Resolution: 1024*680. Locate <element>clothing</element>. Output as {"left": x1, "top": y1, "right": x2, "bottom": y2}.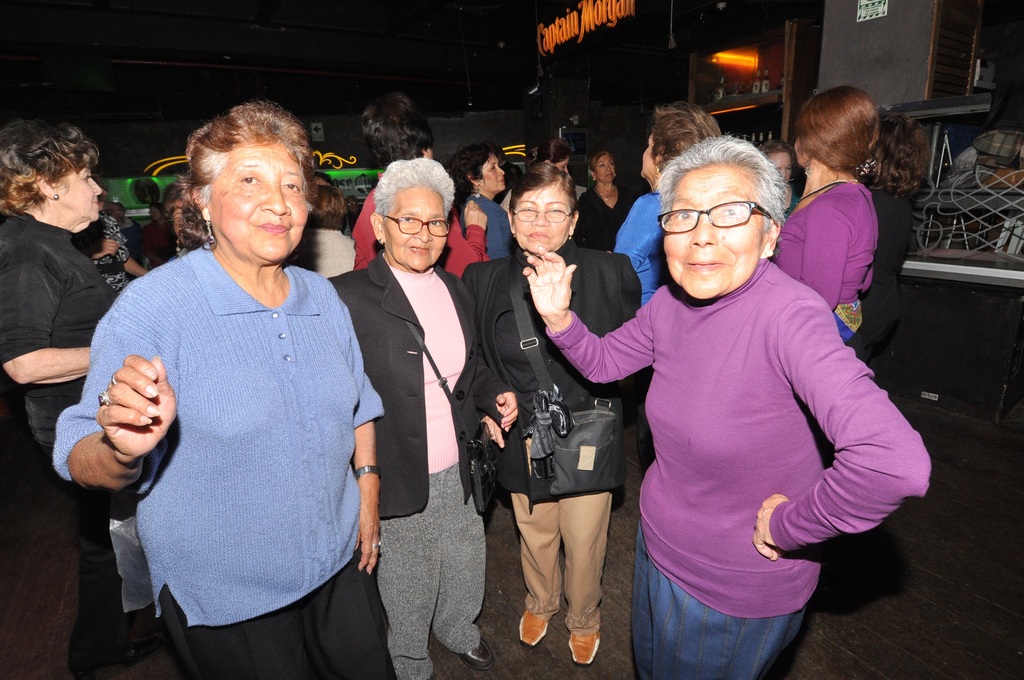
{"left": 500, "top": 190, "right": 511, "bottom": 213}.
